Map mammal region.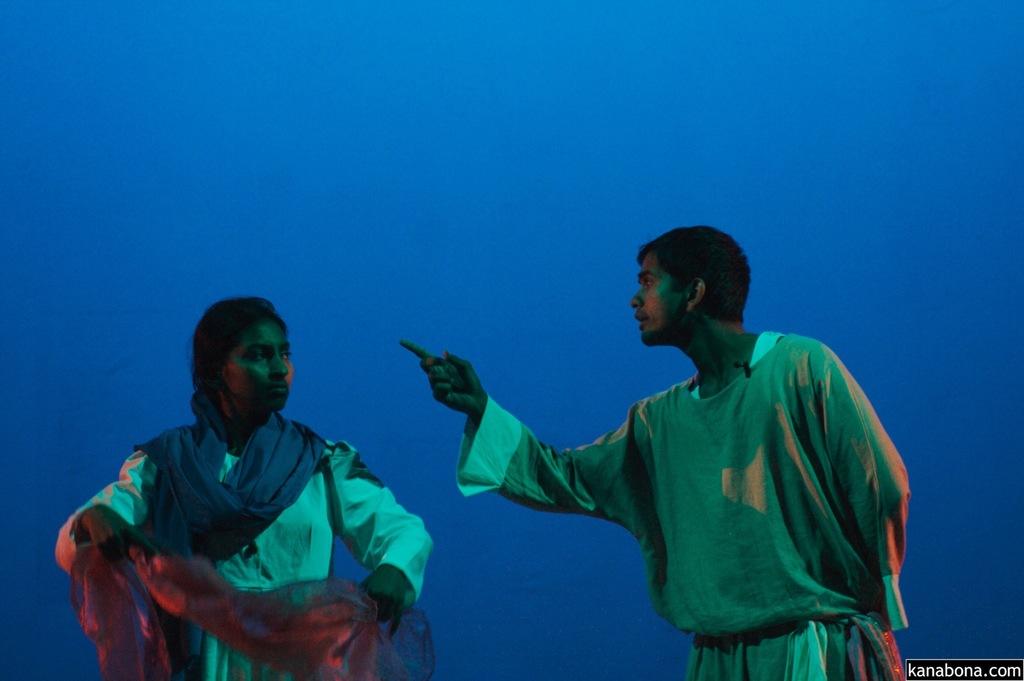
Mapped to [left=53, top=296, right=437, bottom=680].
